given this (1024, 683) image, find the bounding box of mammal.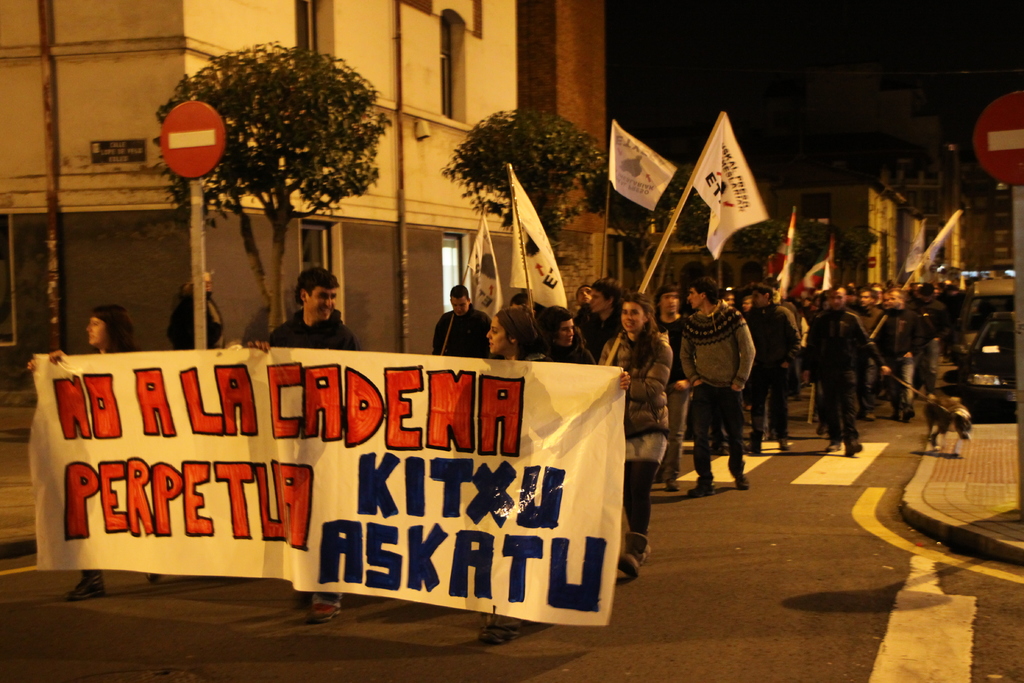
(484,309,630,641).
